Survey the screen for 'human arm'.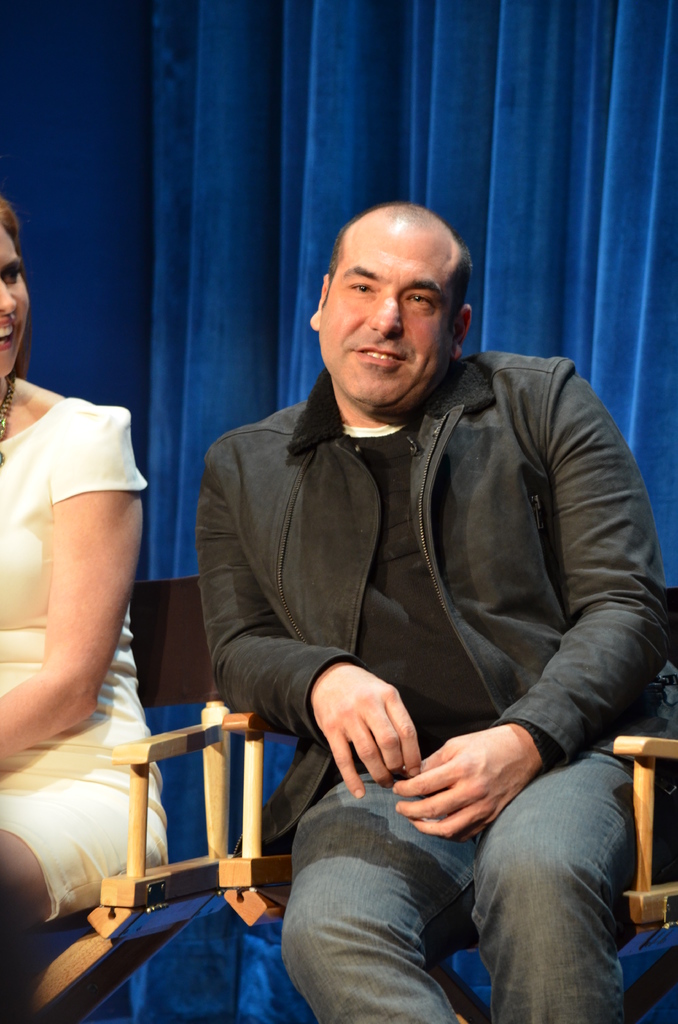
Survey found: 195,436,426,810.
